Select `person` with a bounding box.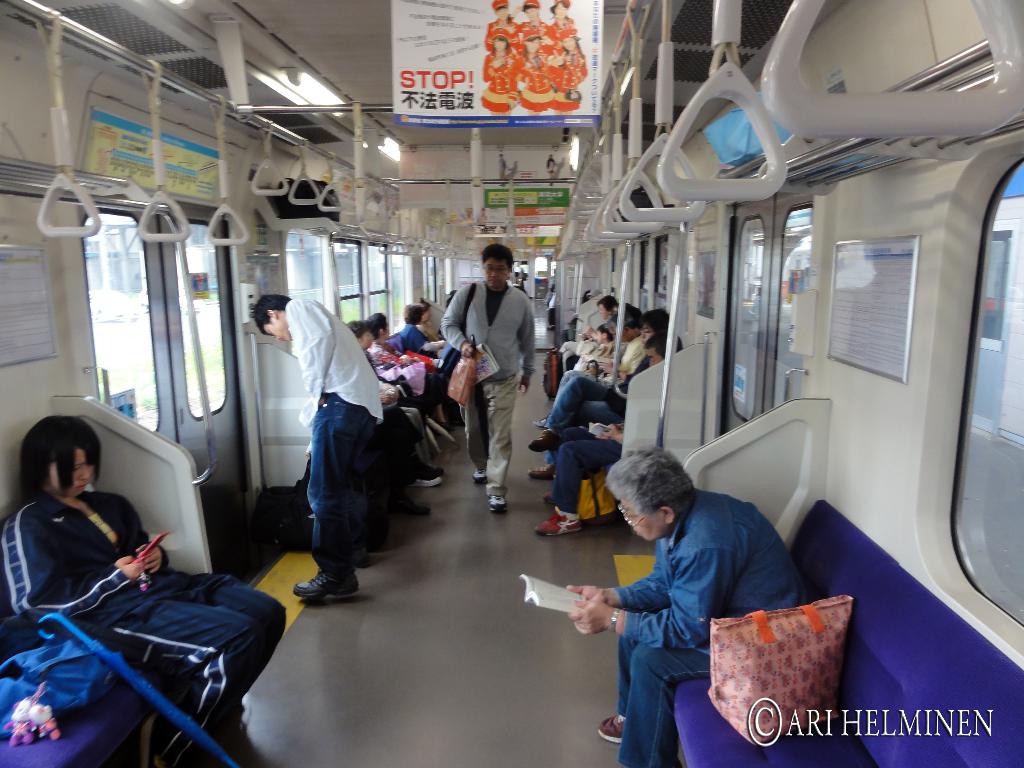
<region>0, 415, 290, 765</region>.
